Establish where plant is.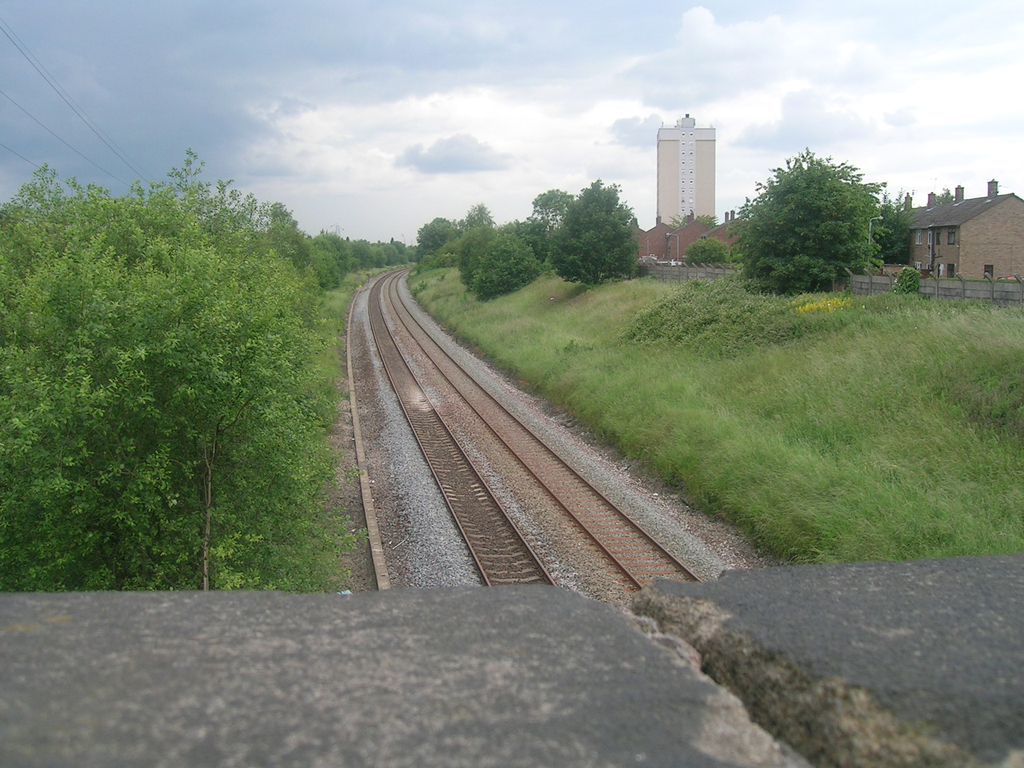
Established at bbox=[470, 231, 546, 308].
